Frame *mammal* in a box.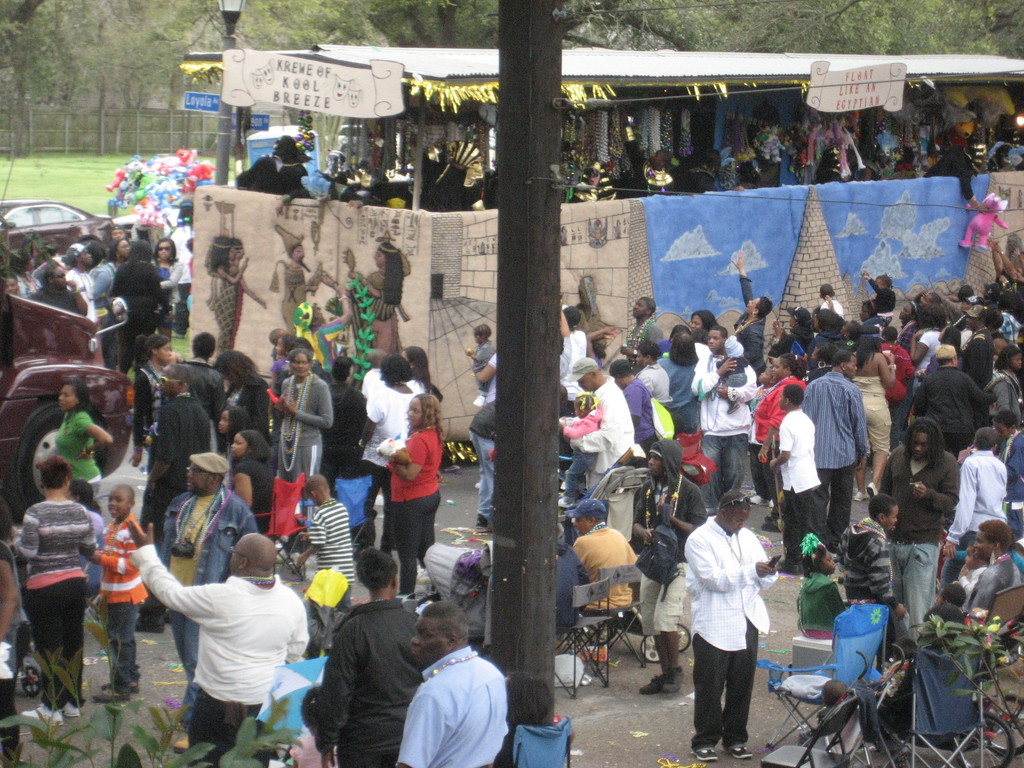
detection(879, 419, 960, 671).
